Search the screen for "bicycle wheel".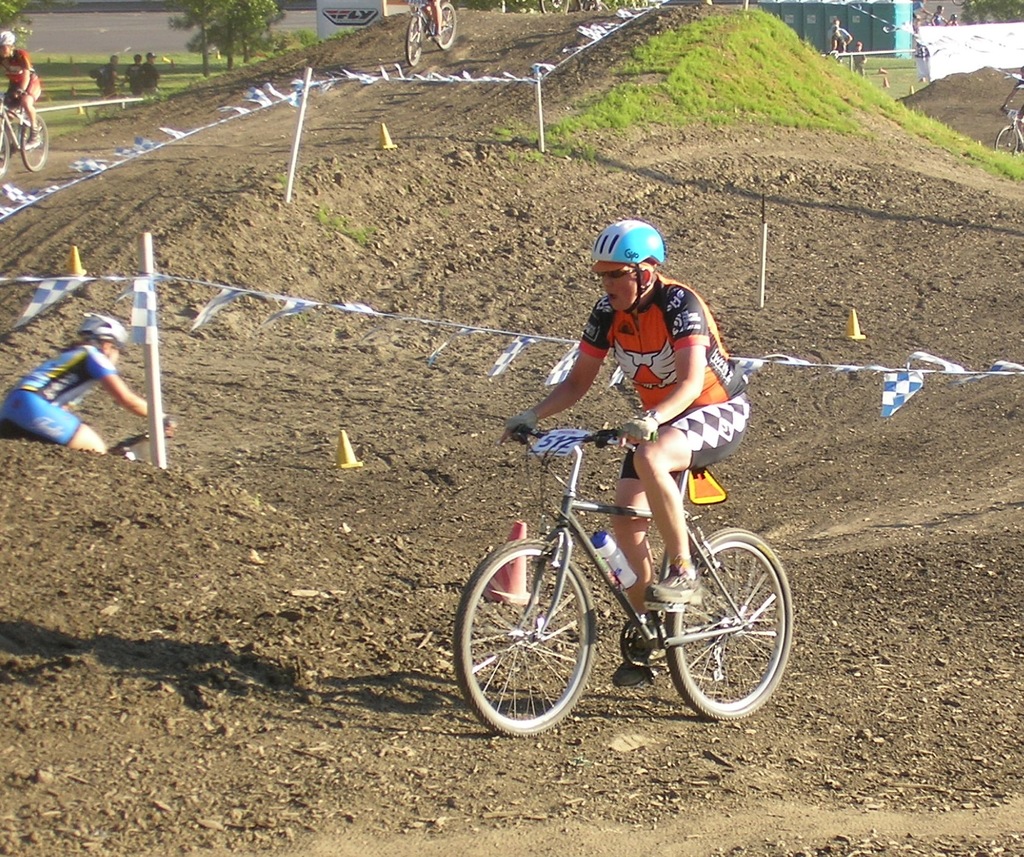
Found at (x1=538, y1=0, x2=556, y2=16).
